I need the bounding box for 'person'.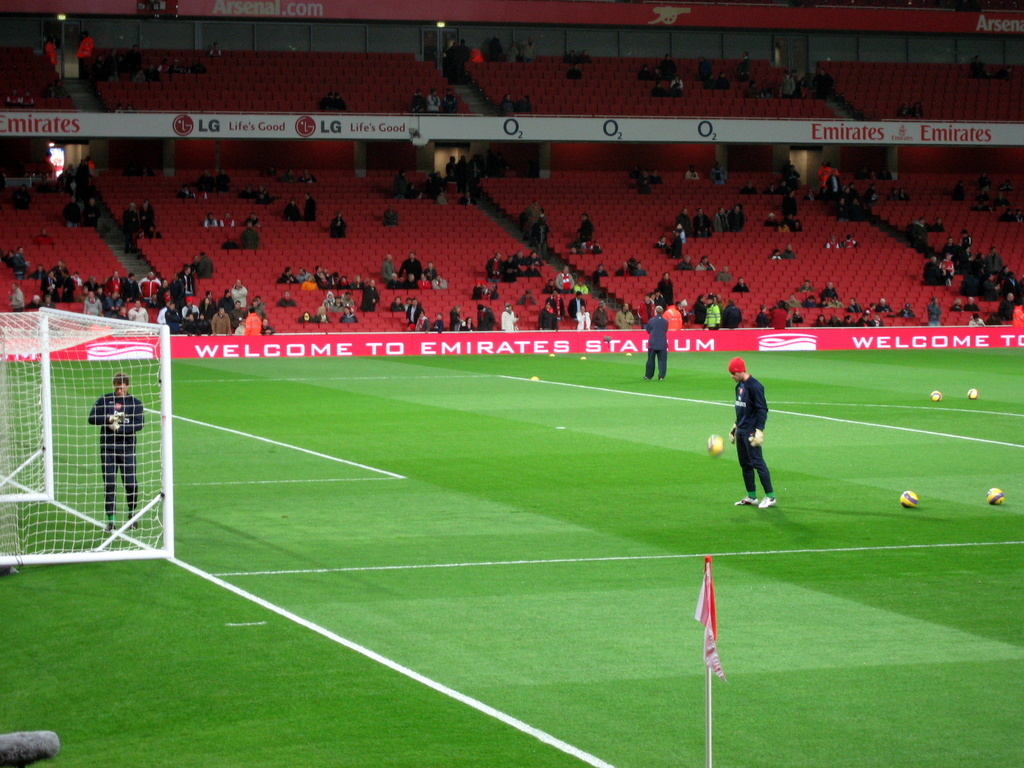
Here it is: Rect(316, 306, 331, 323).
